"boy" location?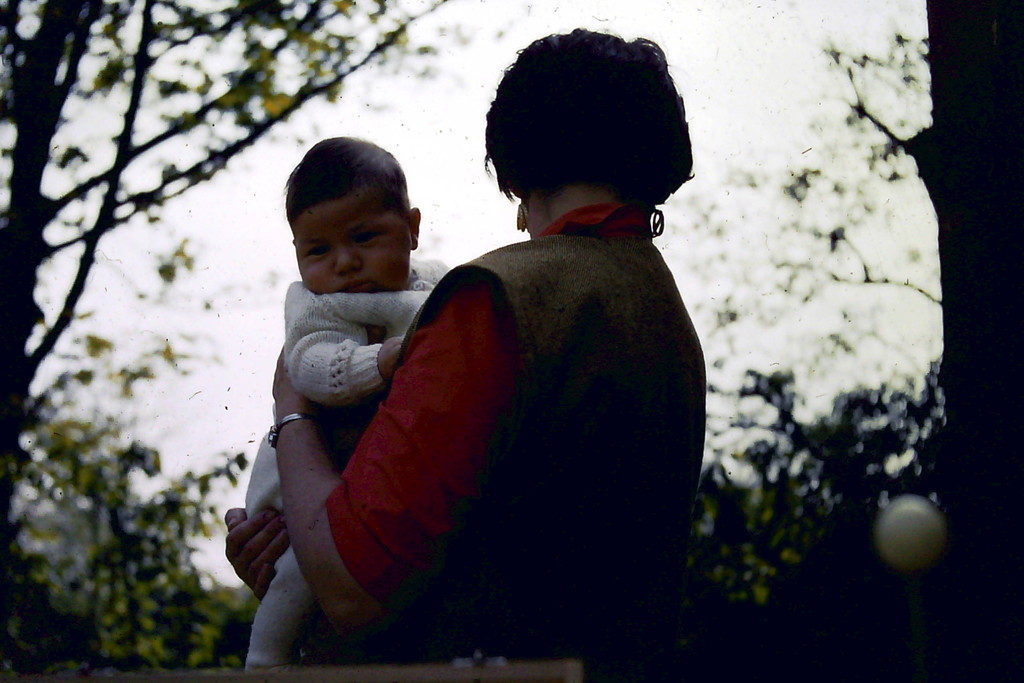
l=246, t=132, r=467, b=672
